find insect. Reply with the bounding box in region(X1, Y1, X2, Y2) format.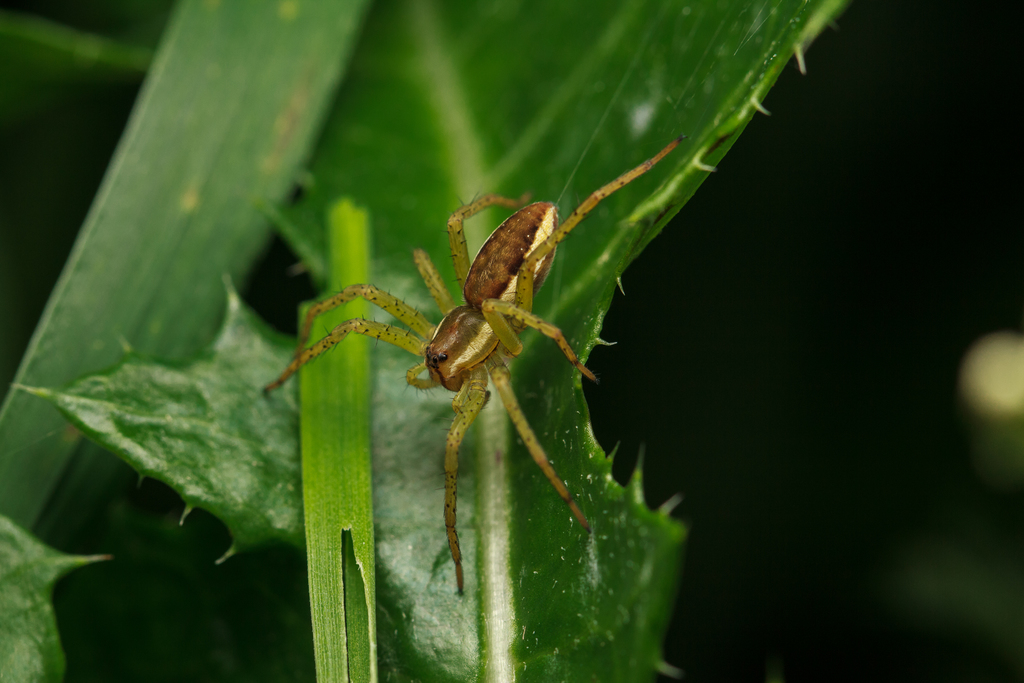
region(259, 137, 682, 593).
